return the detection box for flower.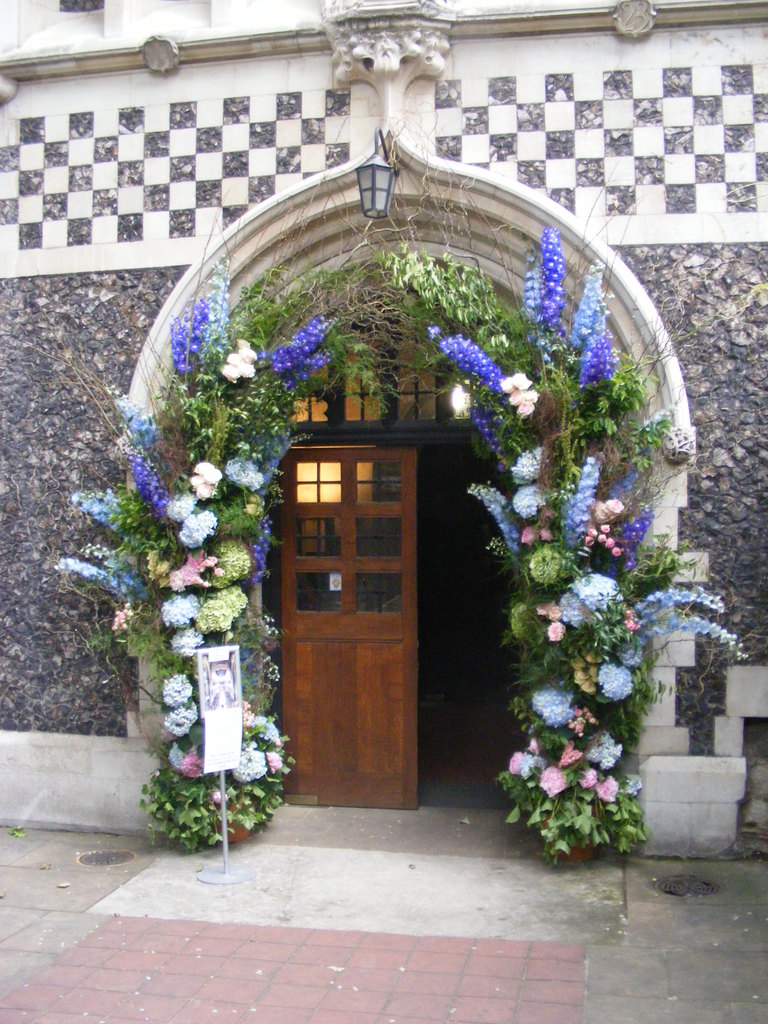
[left=570, top=251, right=606, bottom=352].
